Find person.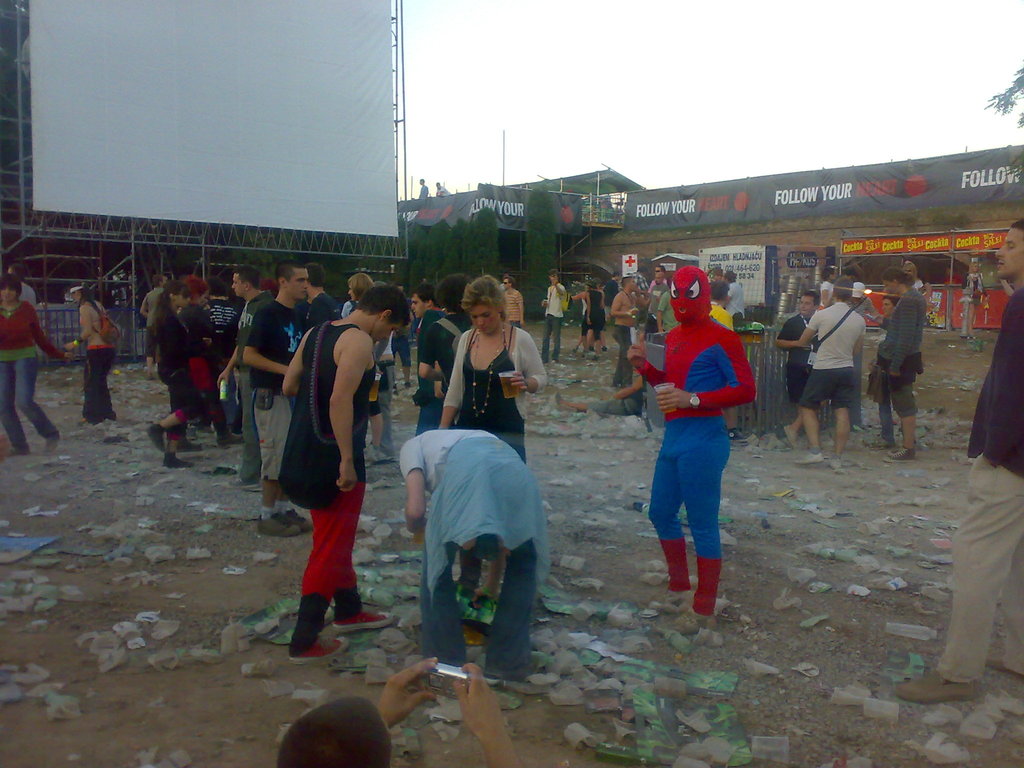
(897, 221, 1022, 692).
